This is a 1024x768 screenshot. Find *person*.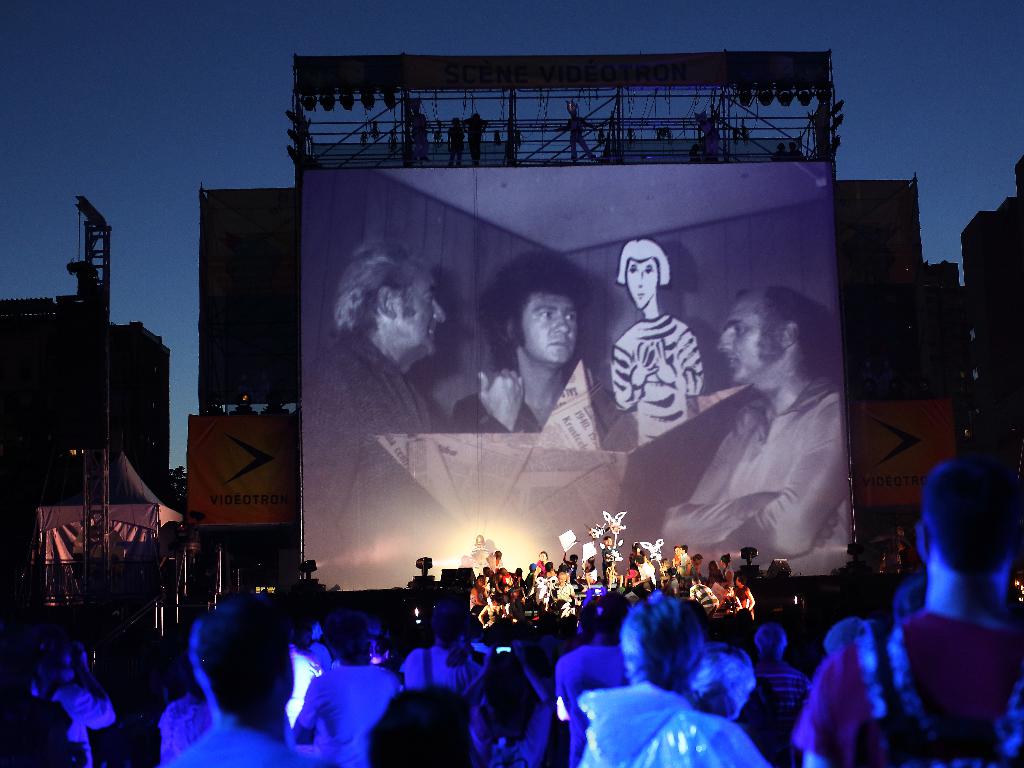
Bounding box: 300/238/454/586.
